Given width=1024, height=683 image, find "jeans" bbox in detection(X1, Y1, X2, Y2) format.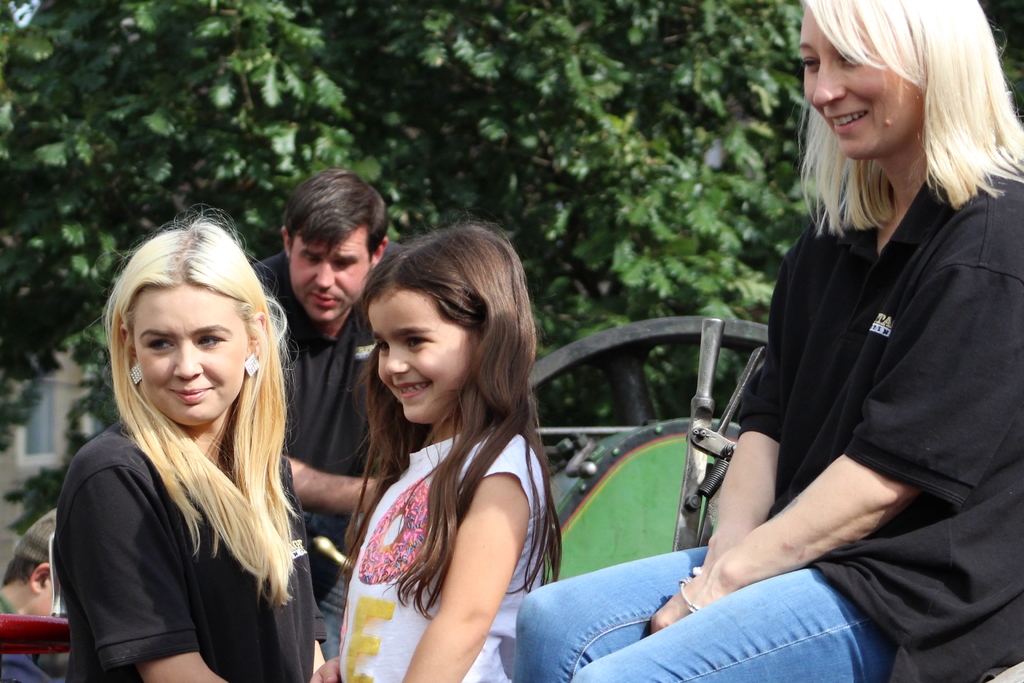
detection(525, 546, 905, 668).
